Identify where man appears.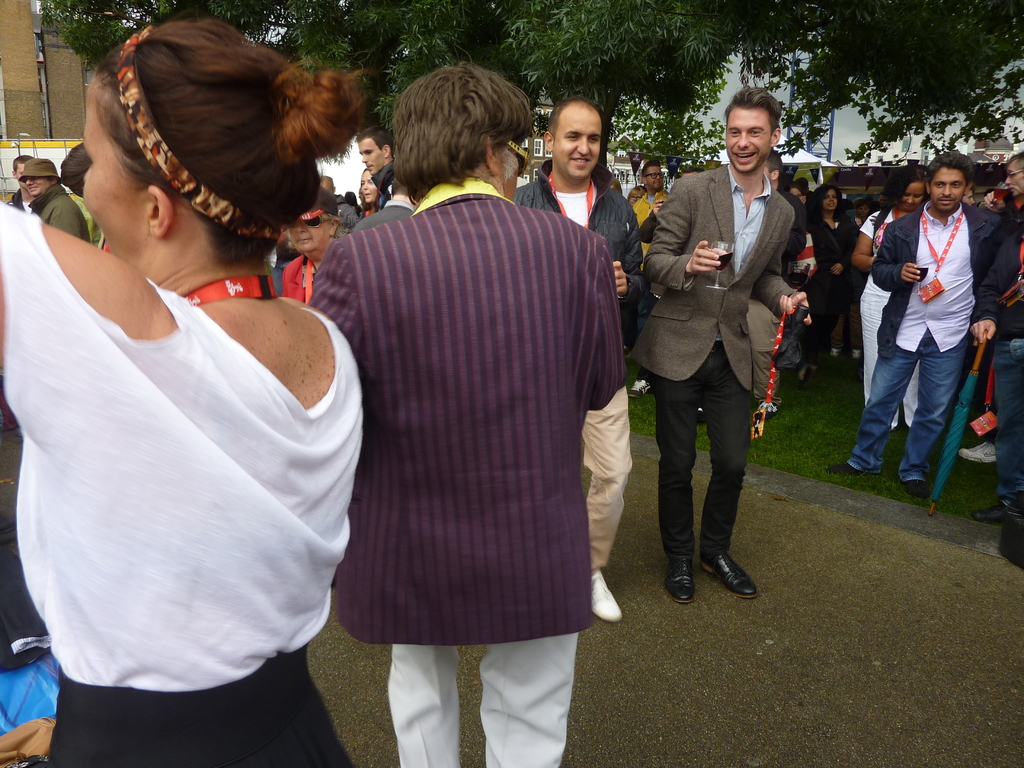
Appears at x1=8, y1=154, x2=38, y2=214.
